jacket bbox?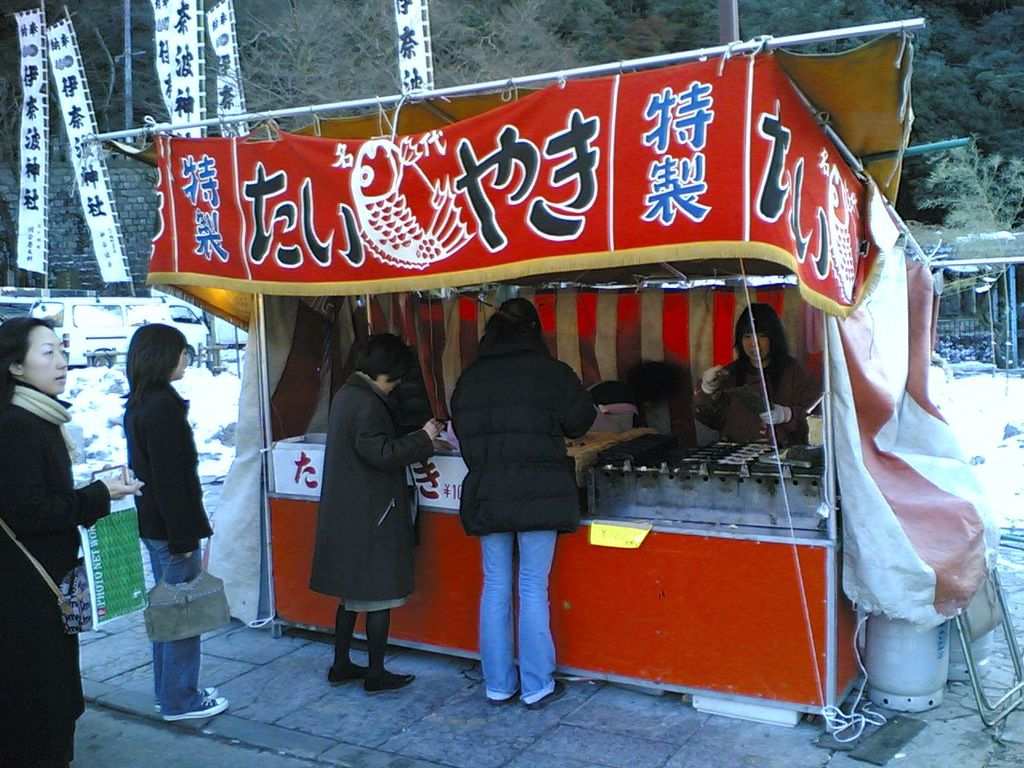
box(686, 338, 832, 445)
